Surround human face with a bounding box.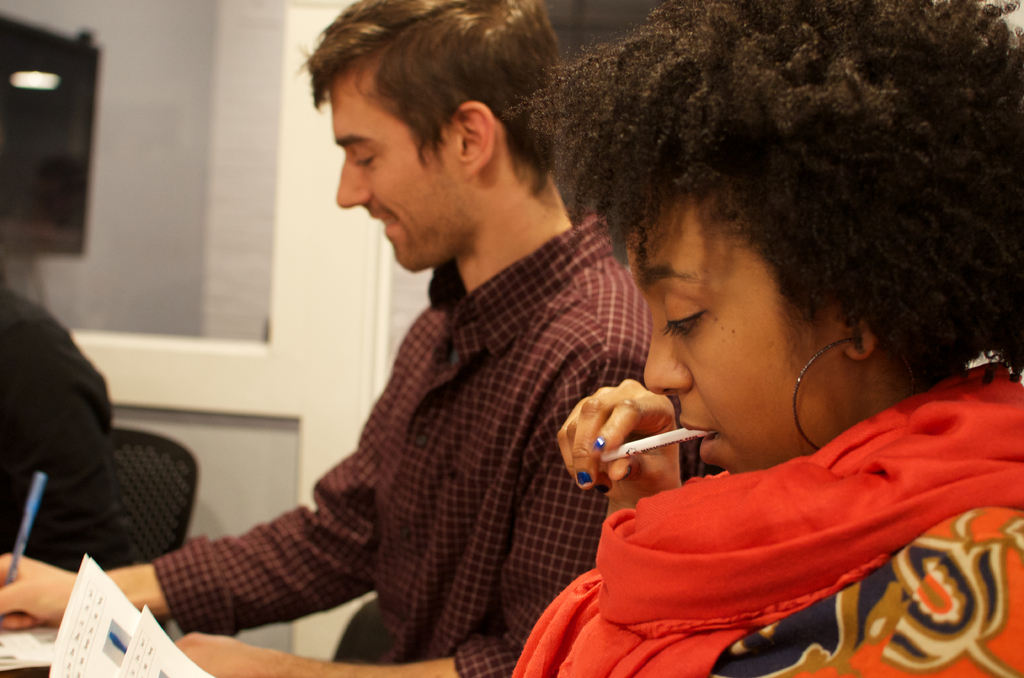
BBox(645, 189, 880, 469).
